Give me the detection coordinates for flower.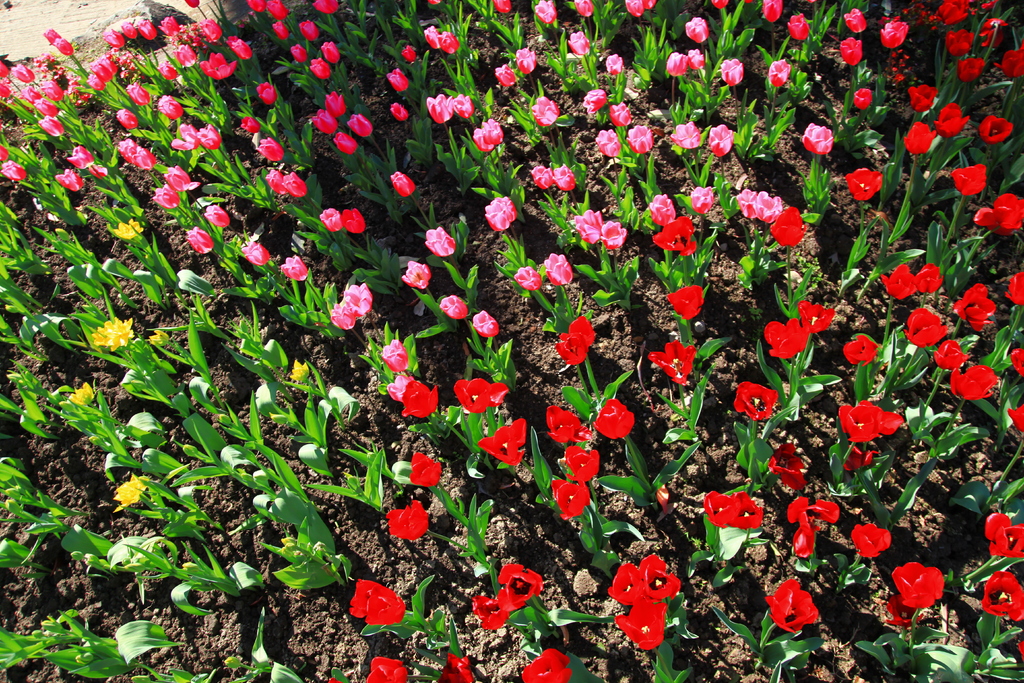
[426, 225, 457, 258].
